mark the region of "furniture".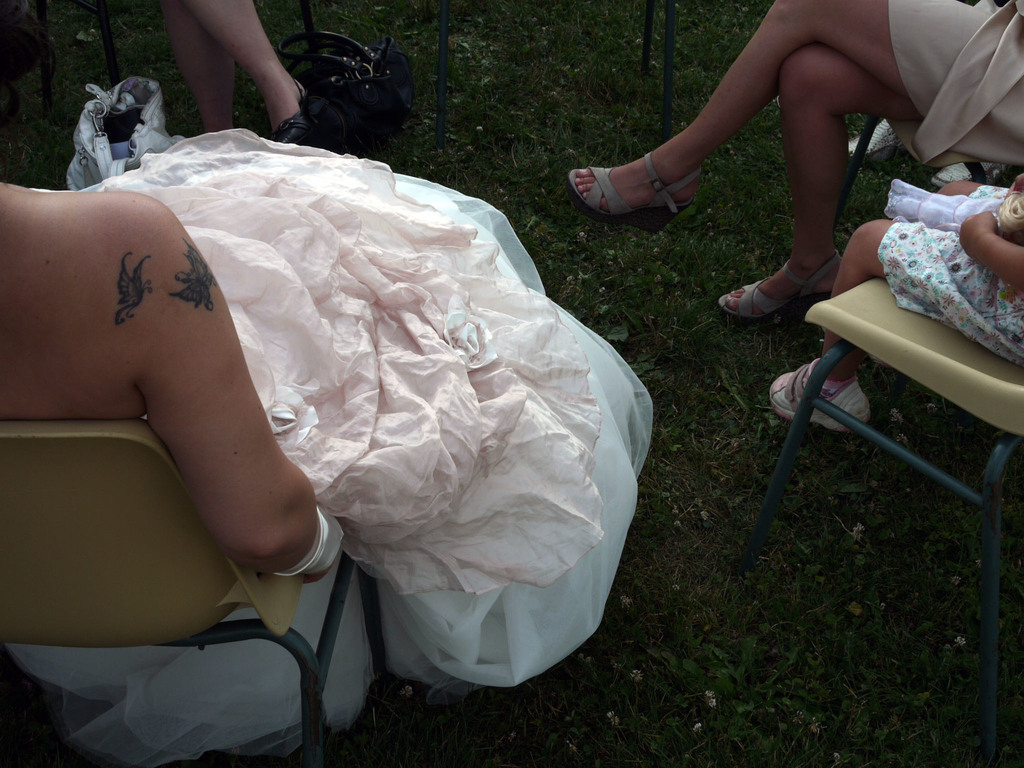
Region: BBox(38, 0, 330, 127).
